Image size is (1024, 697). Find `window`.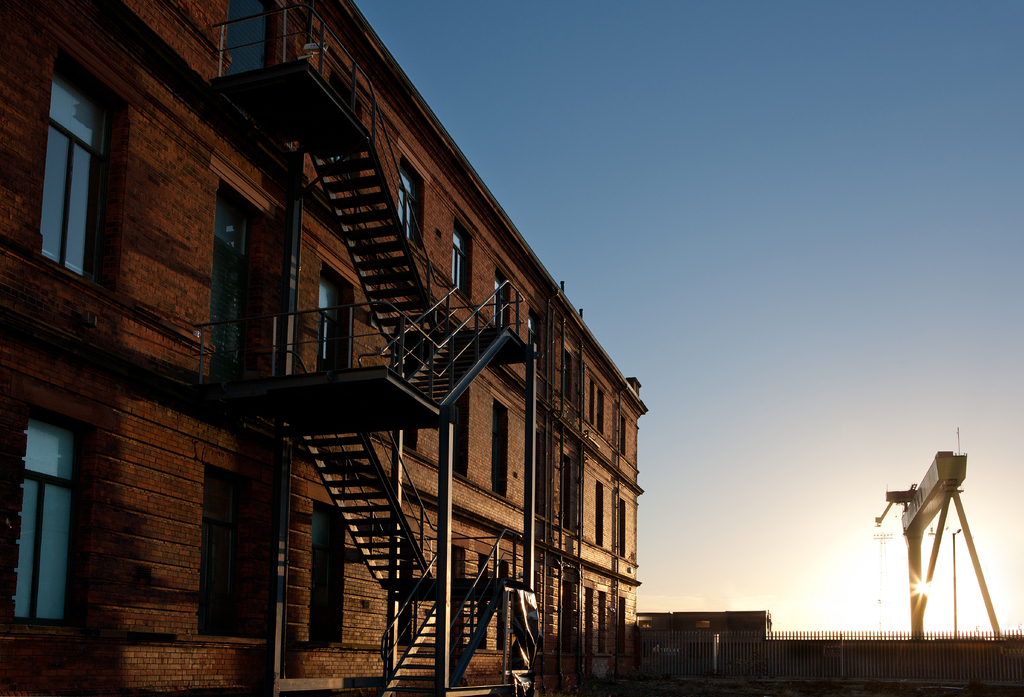
451, 550, 464, 642.
